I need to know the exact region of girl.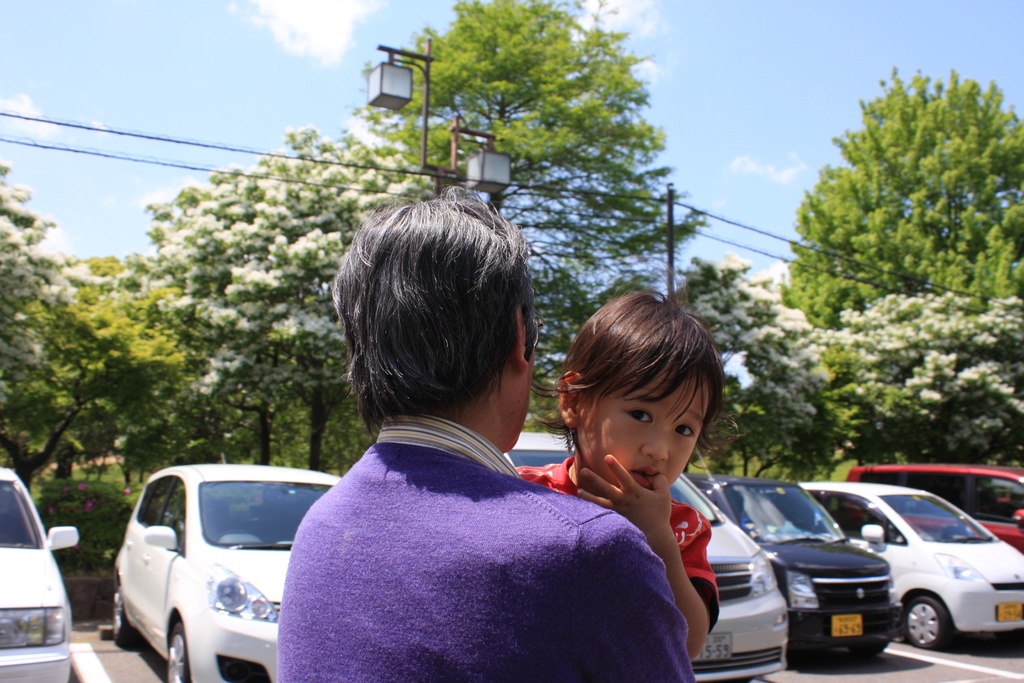
Region: locate(506, 286, 719, 660).
